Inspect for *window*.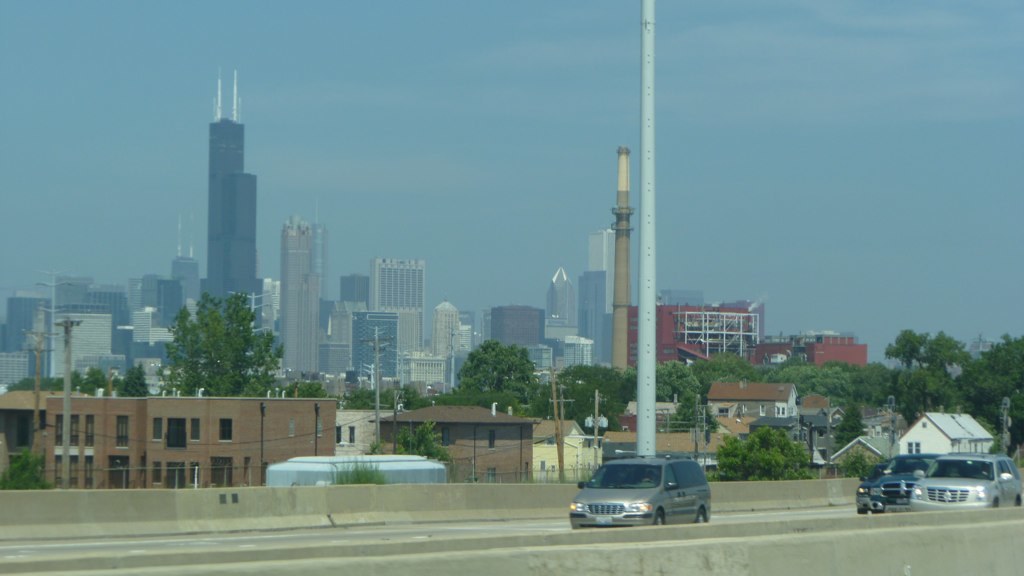
Inspection: (x1=773, y1=402, x2=784, y2=421).
